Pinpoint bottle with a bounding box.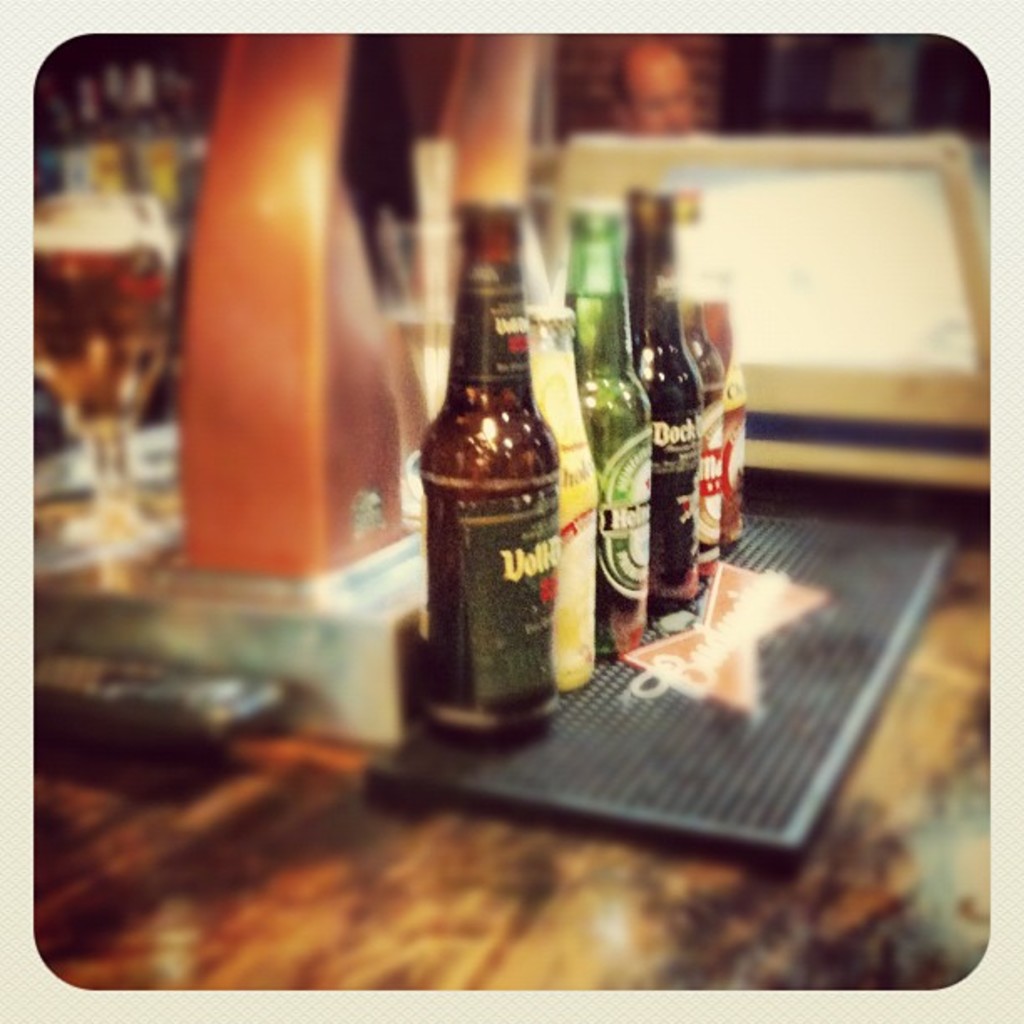
x1=417, y1=278, x2=582, y2=730.
